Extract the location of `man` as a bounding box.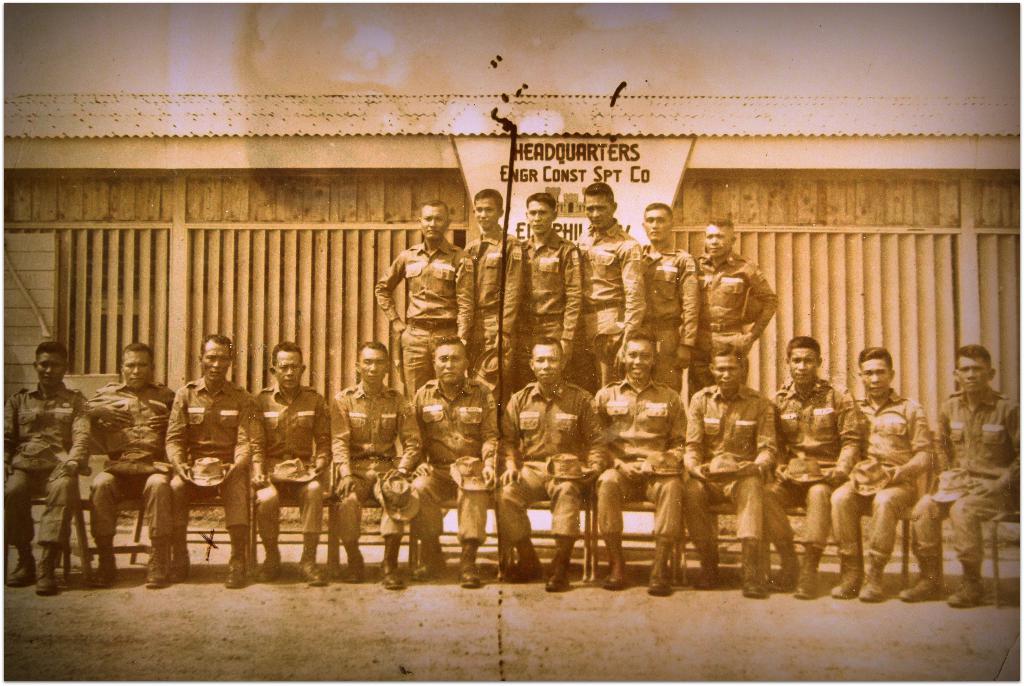
(634,202,702,395).
